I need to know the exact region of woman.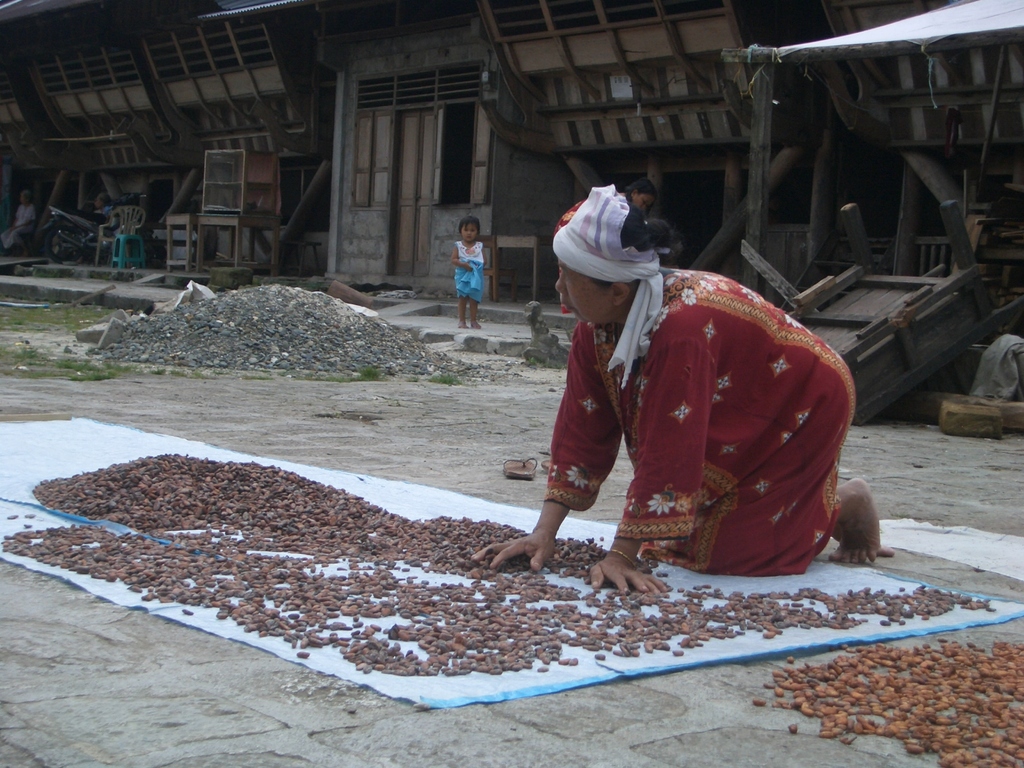
Region: 515, 177, 842, 611.
